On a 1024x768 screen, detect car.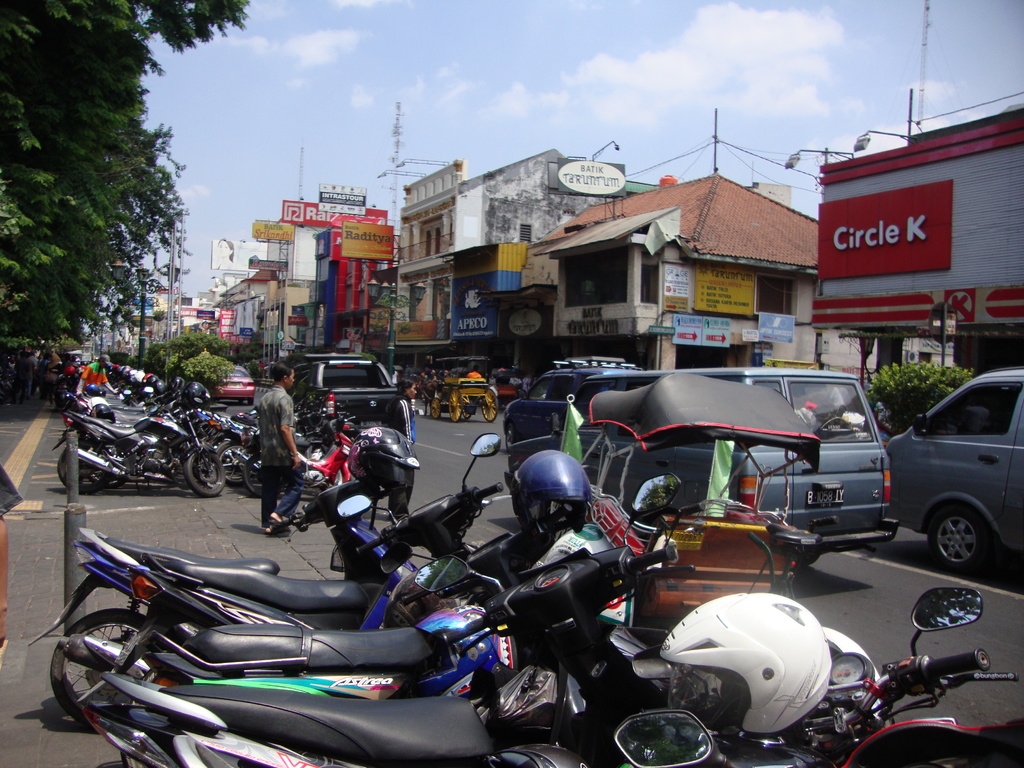
x1=497, y1=343, x2=646, y2=447.
